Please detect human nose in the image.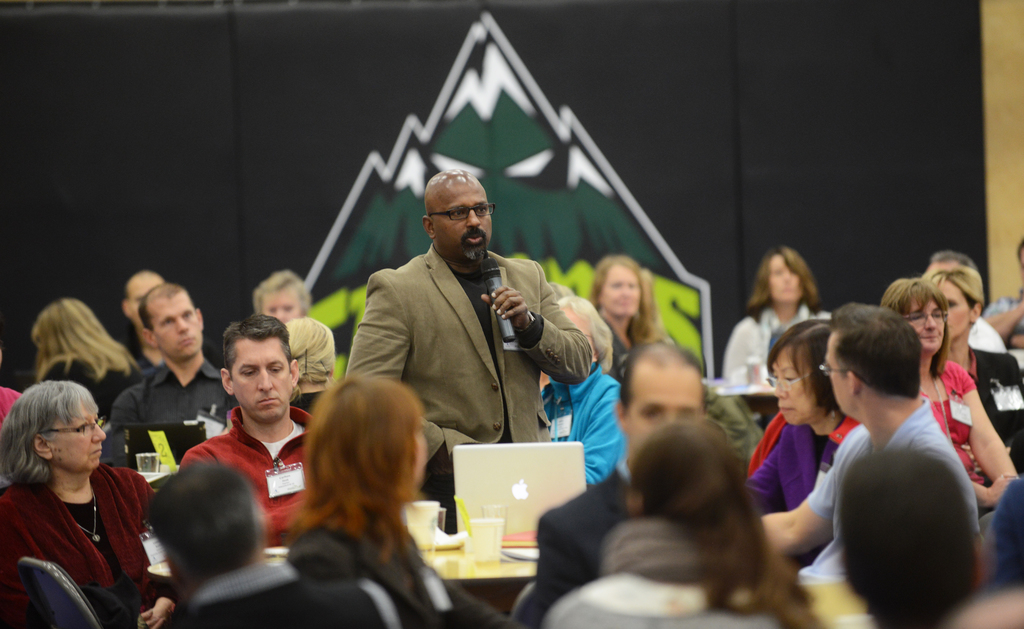
(925,316,936,334).
